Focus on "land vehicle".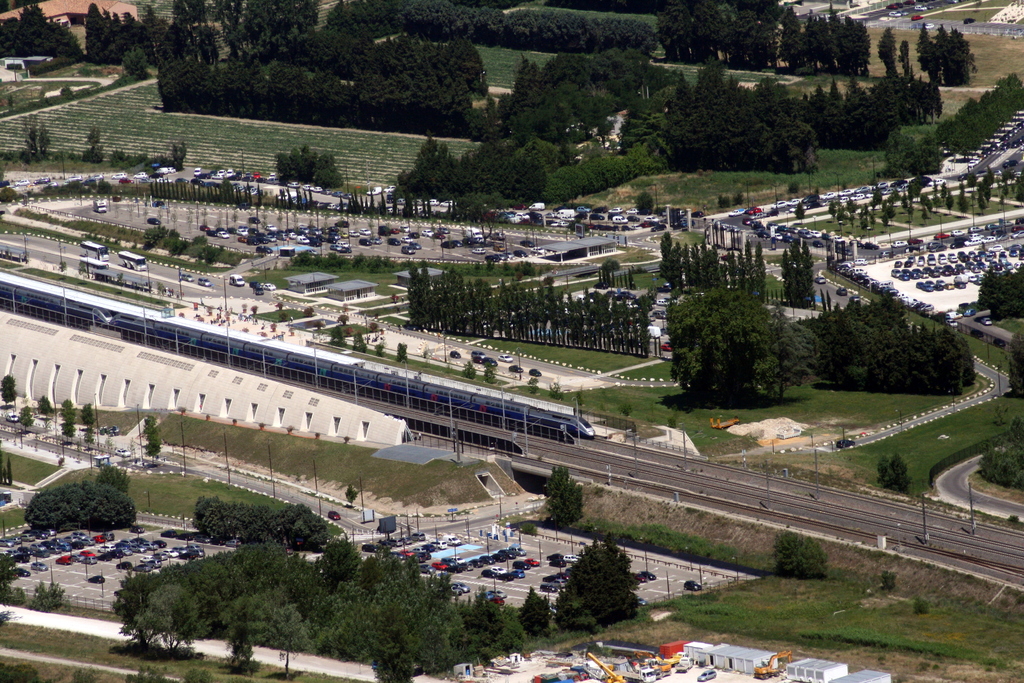
Focused at locate(194, 276, 210, 286).
